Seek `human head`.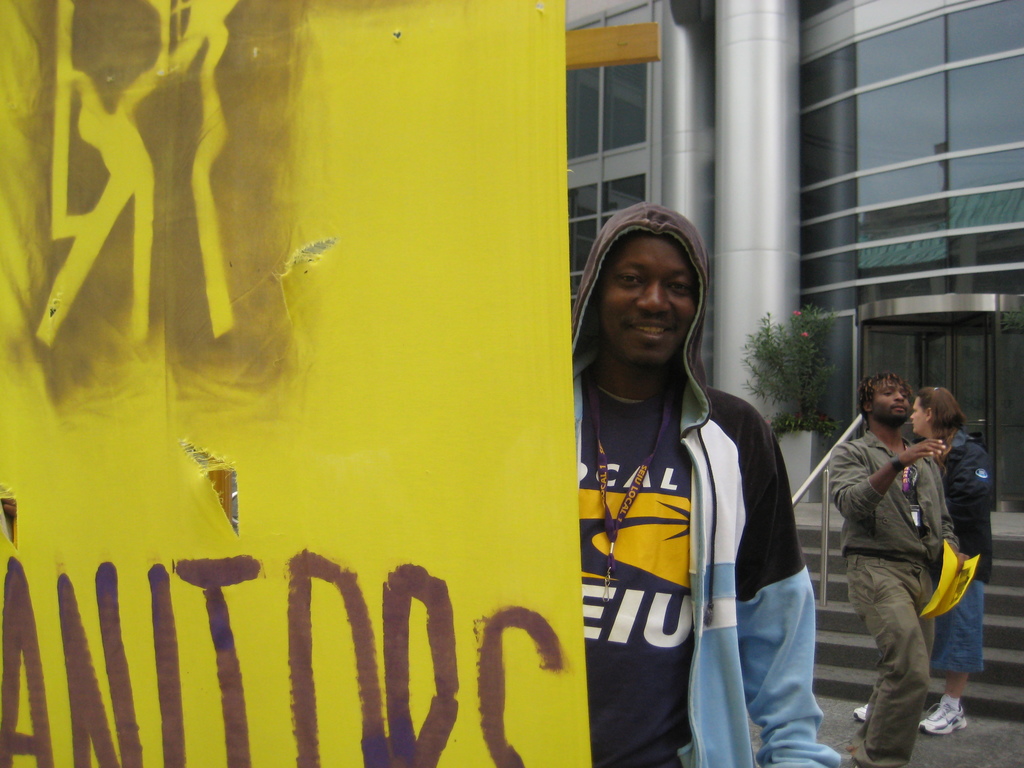
bbox(911, 386, 959, 435).
